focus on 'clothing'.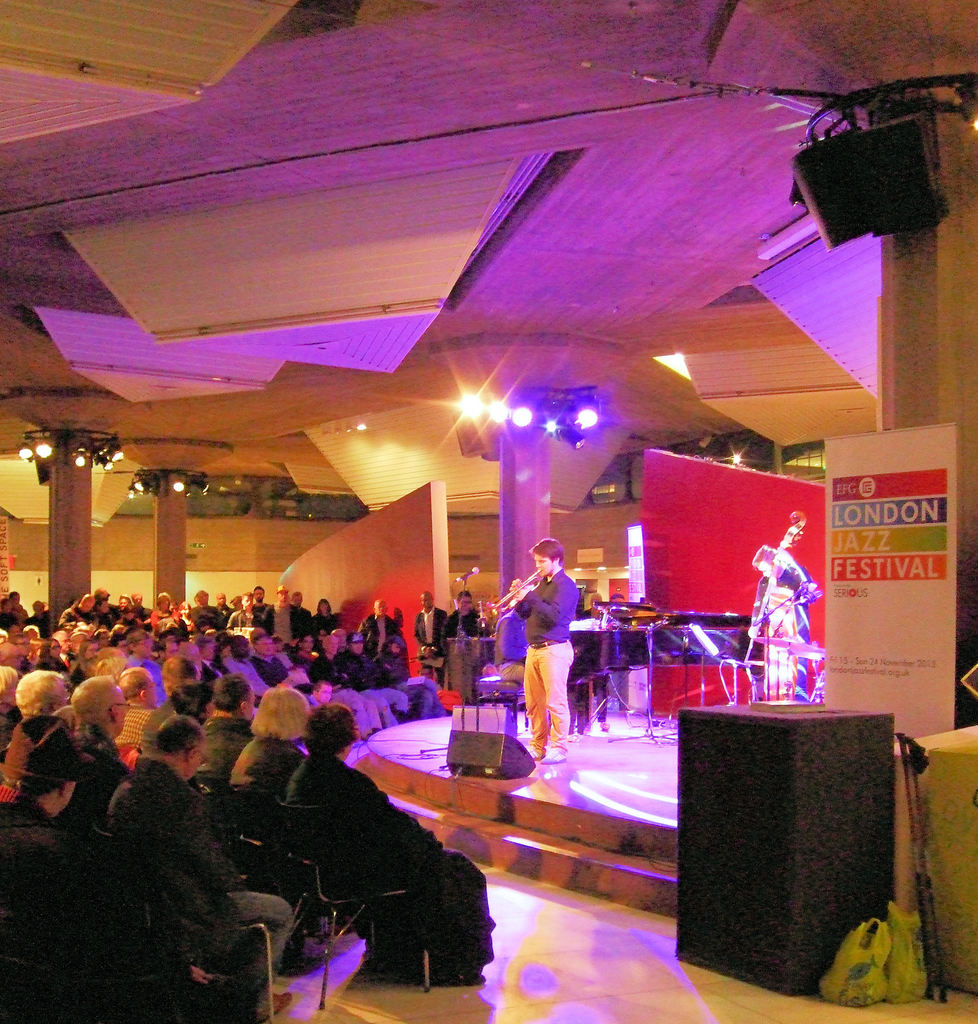
Focused at <box>437,610,493,659</box>.
